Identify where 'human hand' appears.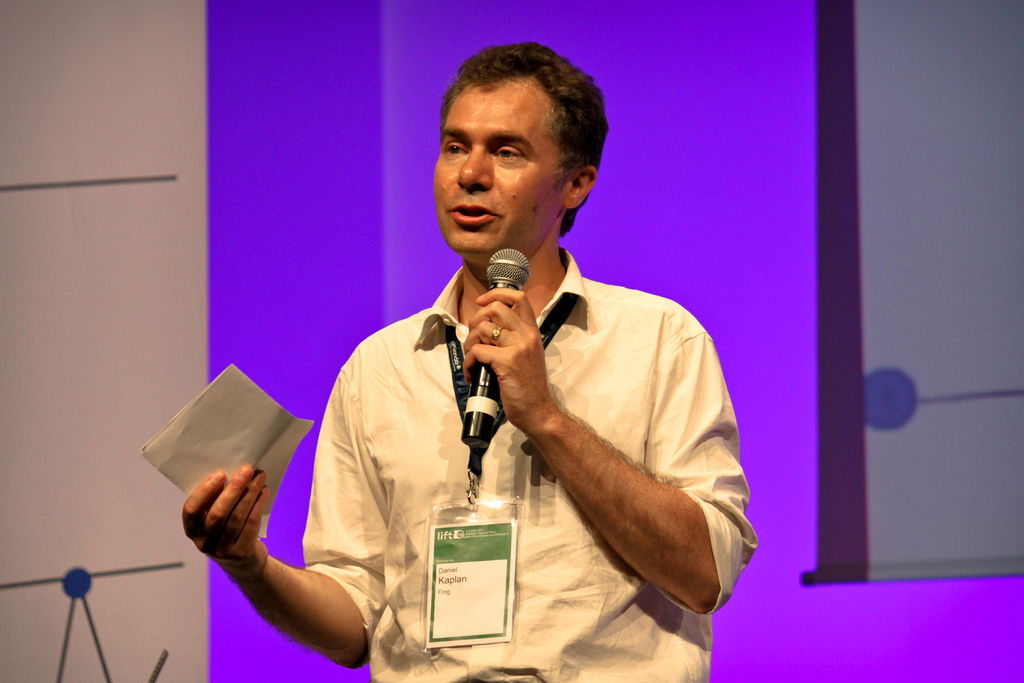
Appears at 439/278/566/492.
